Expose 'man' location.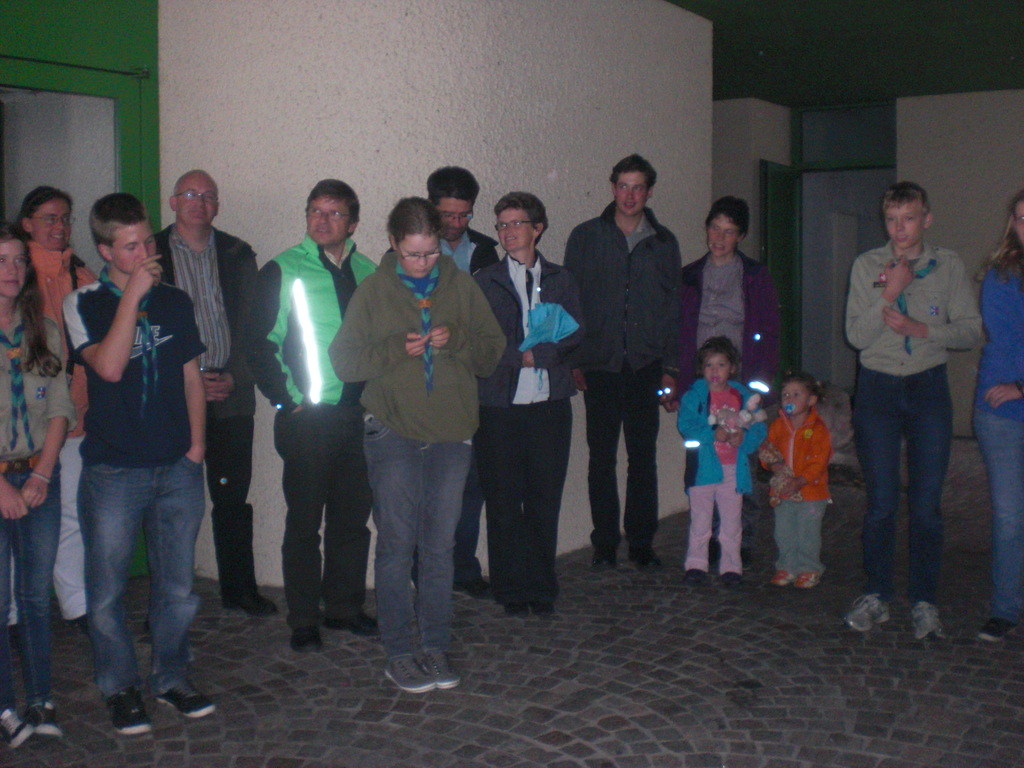
Exposed at crop(152, 168, 277, 612).
